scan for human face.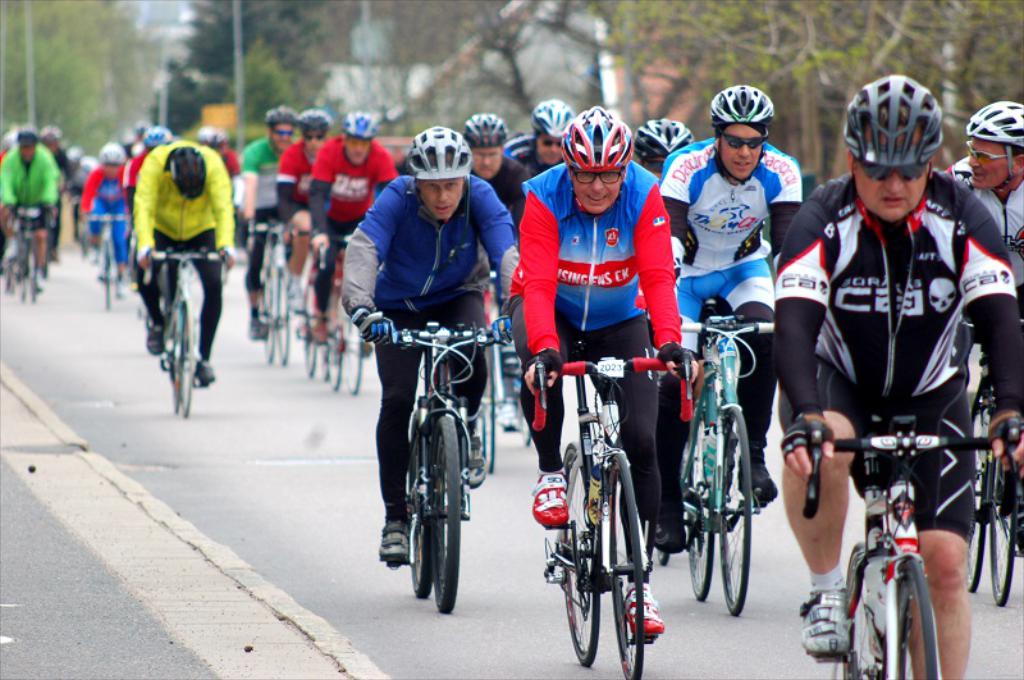
Scan result: 718/123/763/183.
